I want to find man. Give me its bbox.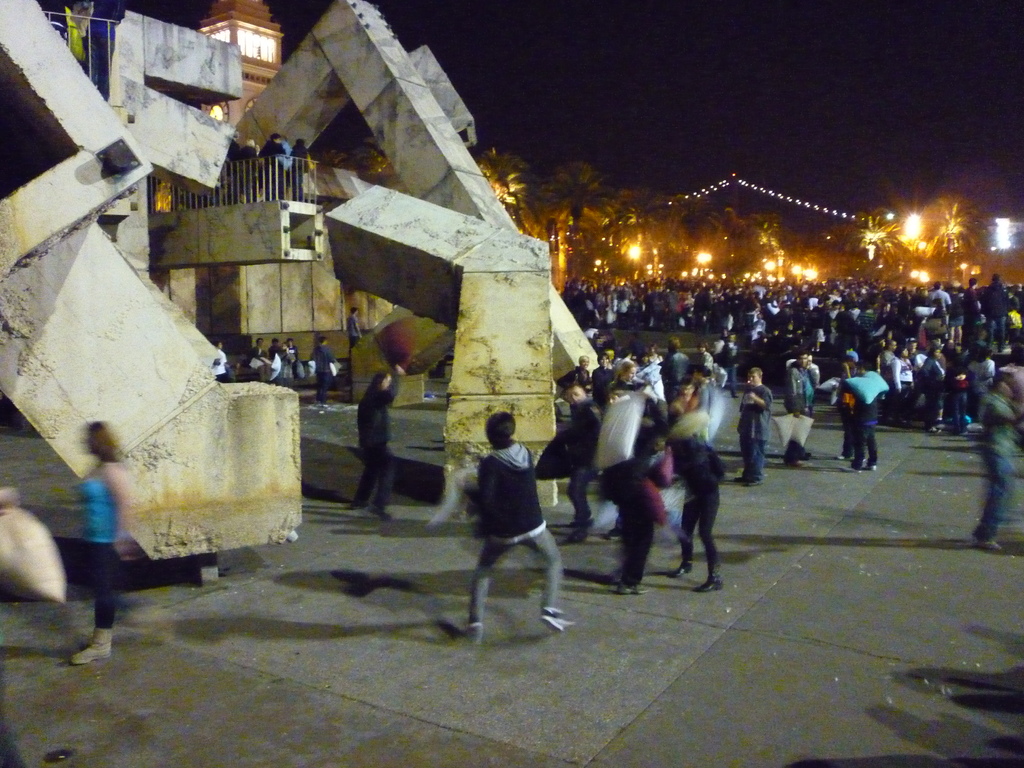
Rect(467, 414, 578, 650).
